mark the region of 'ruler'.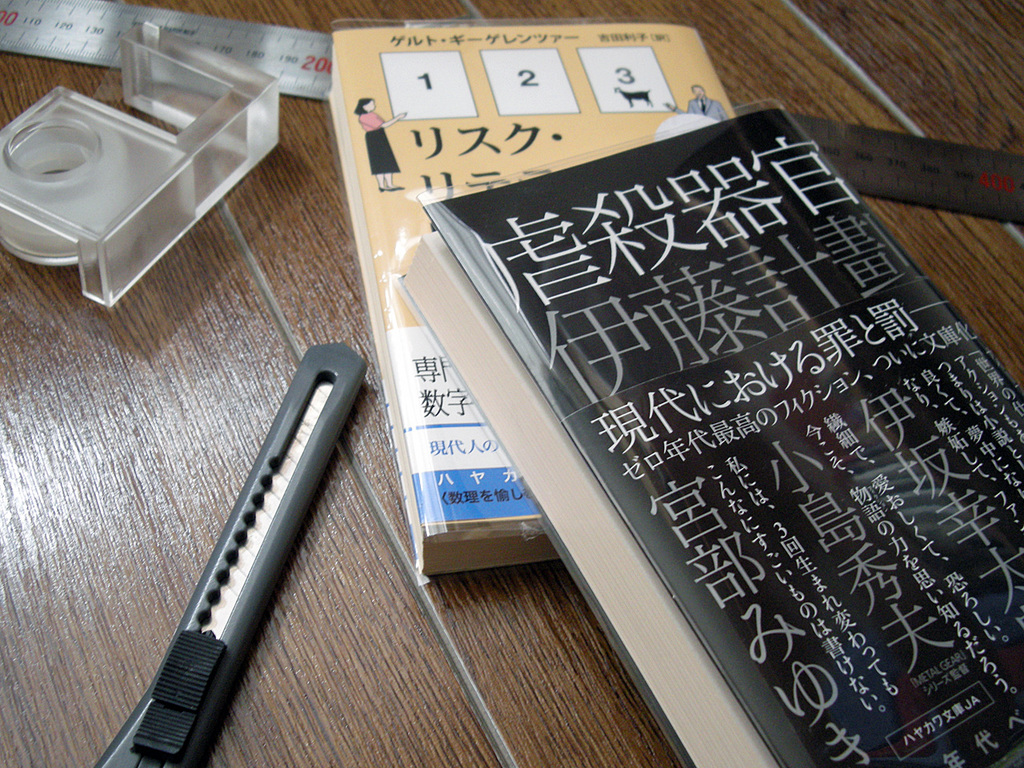
Region: 3 0 1023 230.
